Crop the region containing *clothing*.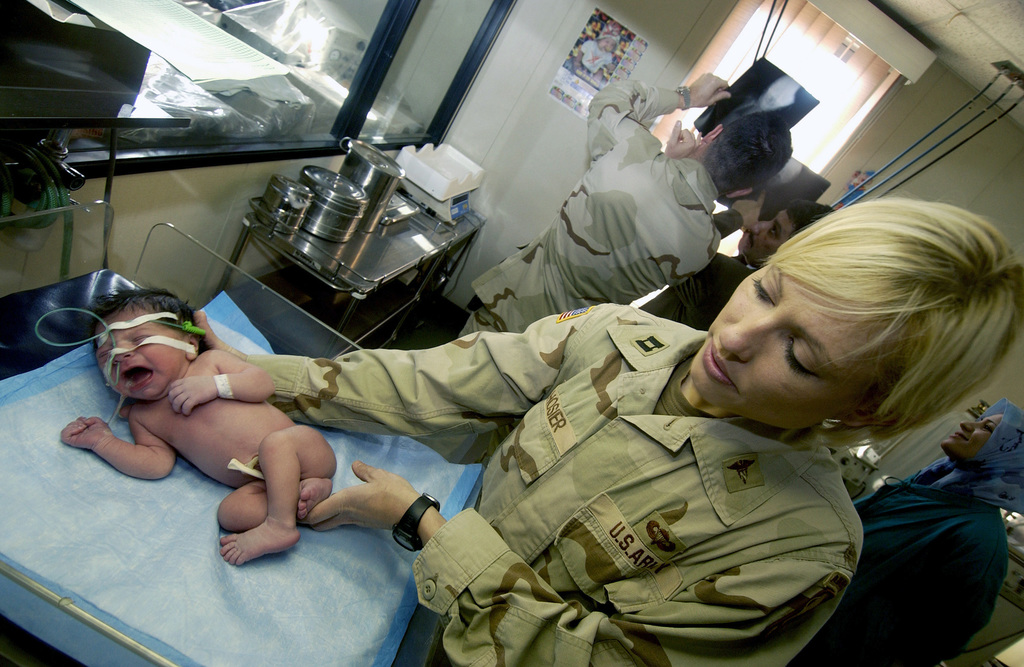
Crop region: 240 356 864 666.
